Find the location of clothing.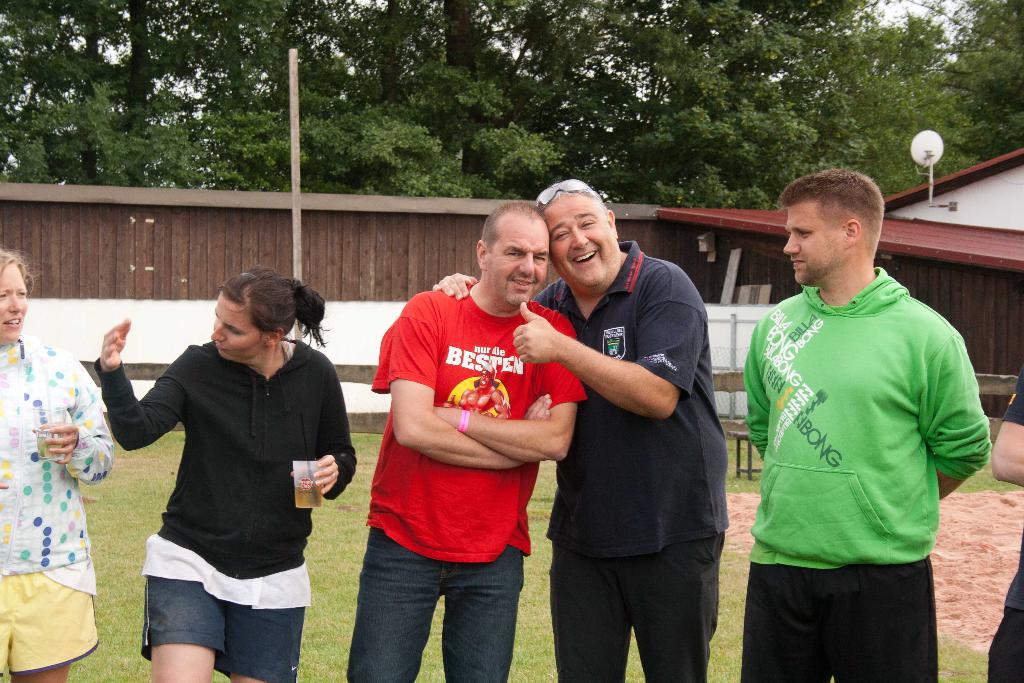
Location: detection(742, 233, 972, 662).
